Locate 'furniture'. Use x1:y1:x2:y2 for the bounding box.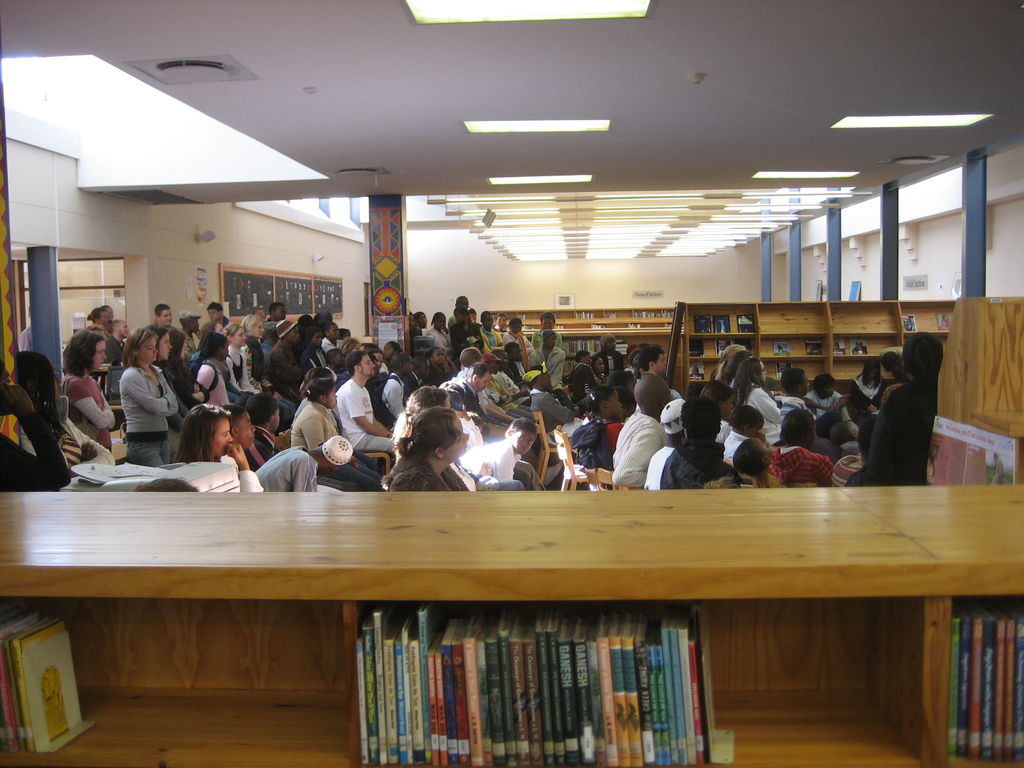
360:450:389:475.
